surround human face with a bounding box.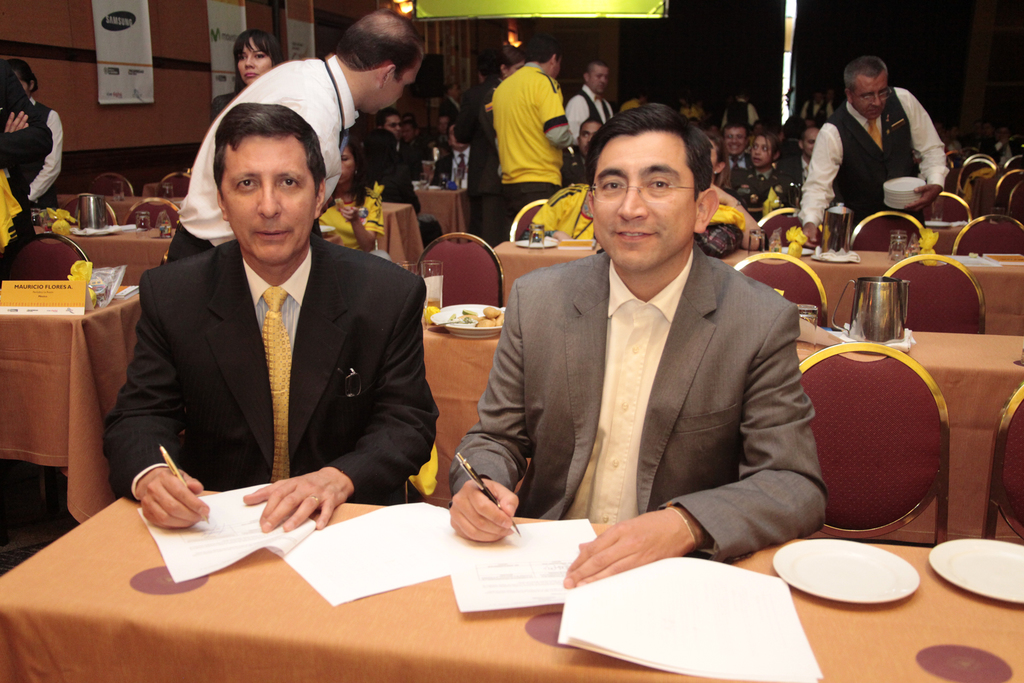
locate(750, 134, 771, 165).
